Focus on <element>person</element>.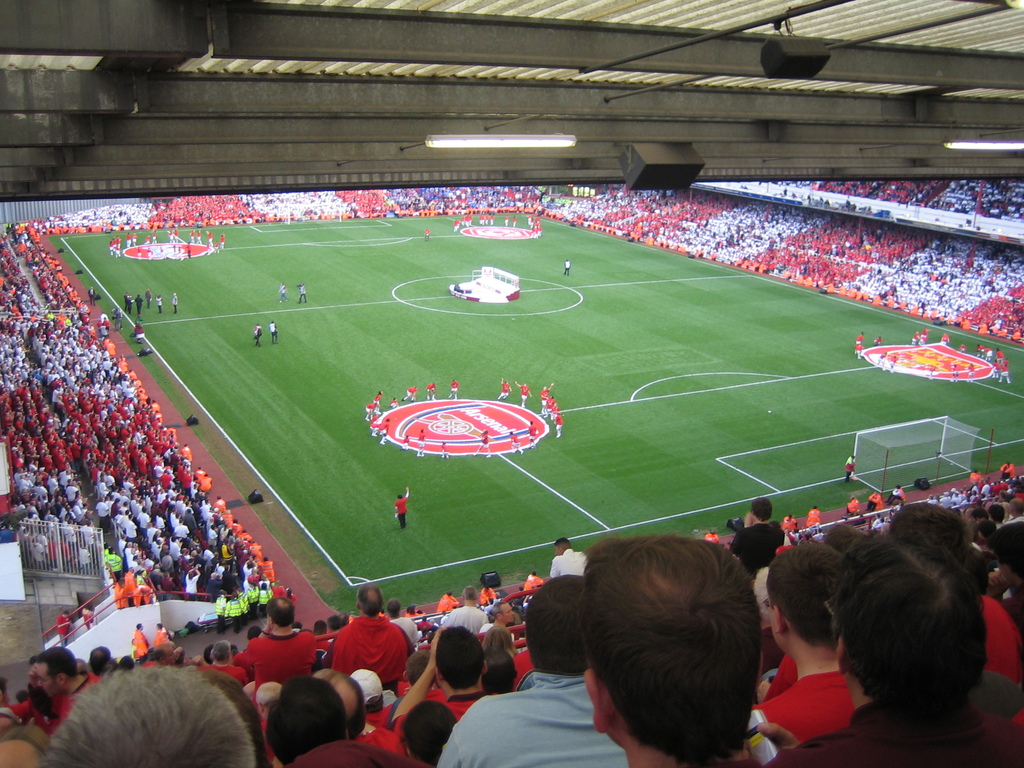
Focused at [left=86, top=284, right=98, bottom=305].
